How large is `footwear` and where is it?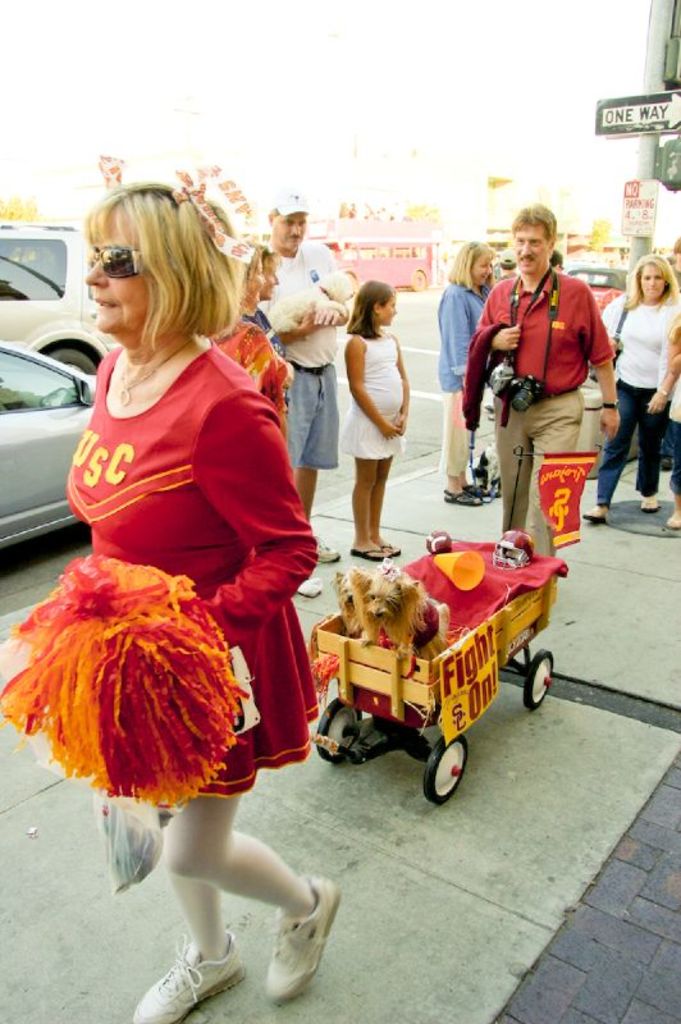
Bounding box: 387:540:405:556.
